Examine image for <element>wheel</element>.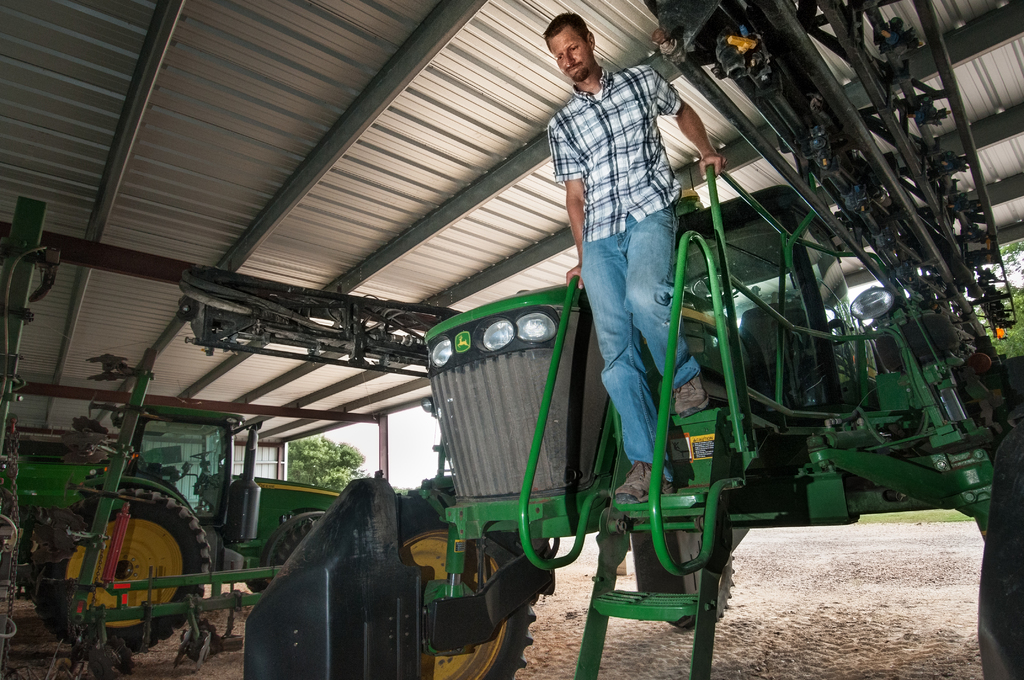
Examination result: Rect(263, 509, 327, 583).
